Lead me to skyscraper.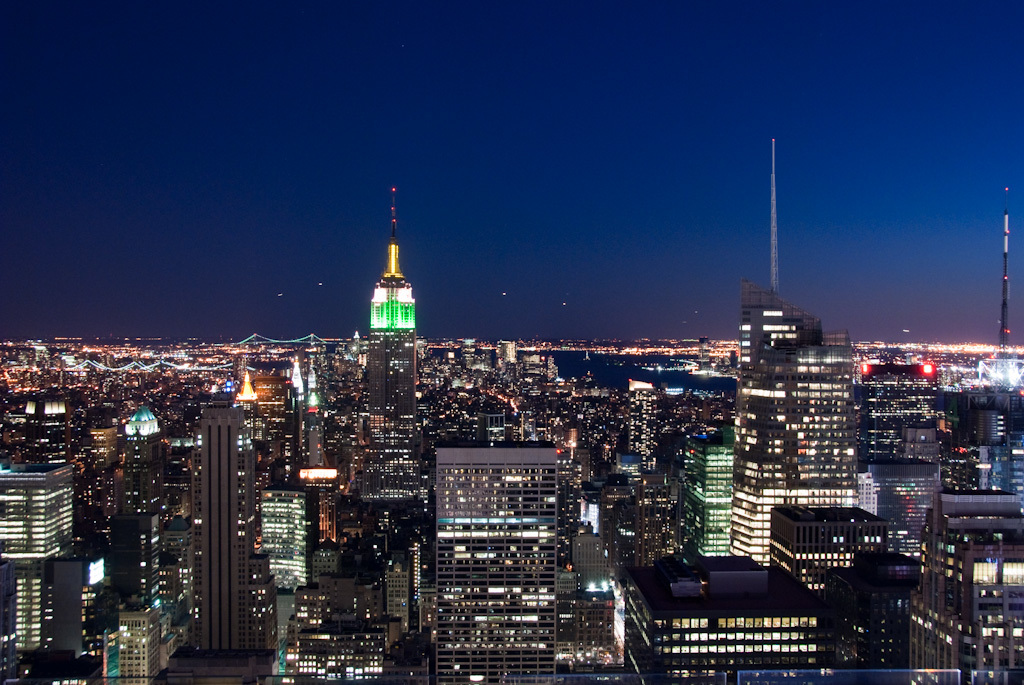
Lead to 747:281:846:577.
